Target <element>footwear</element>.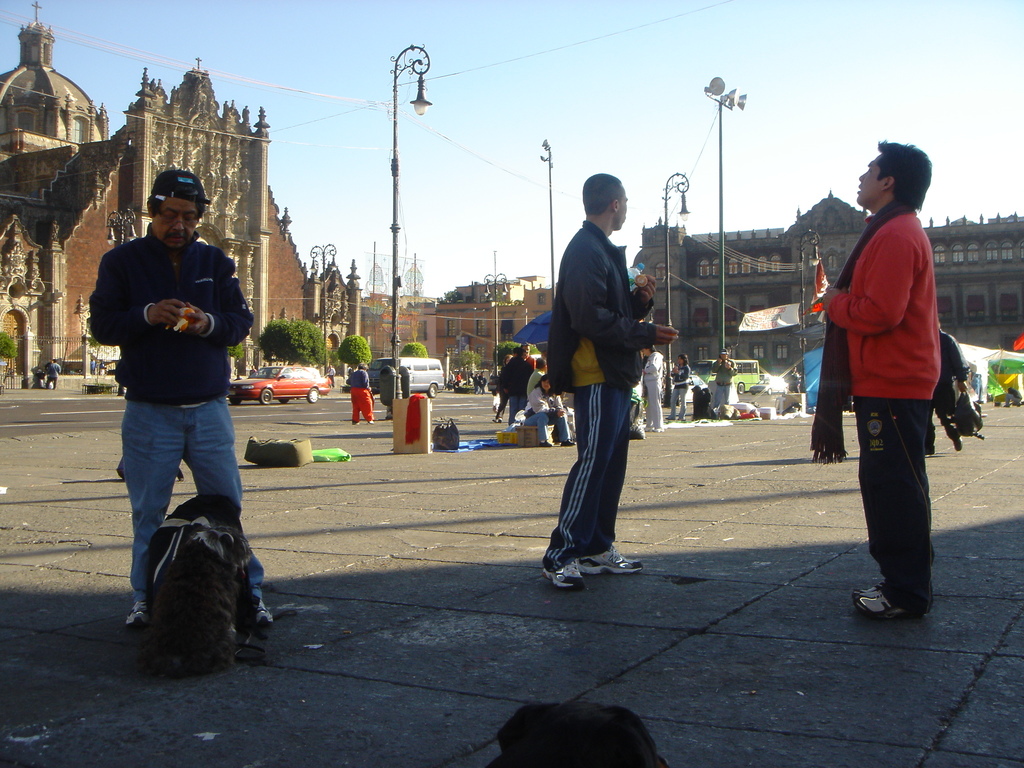
Target region: box=[642, 424, 651, 435].
